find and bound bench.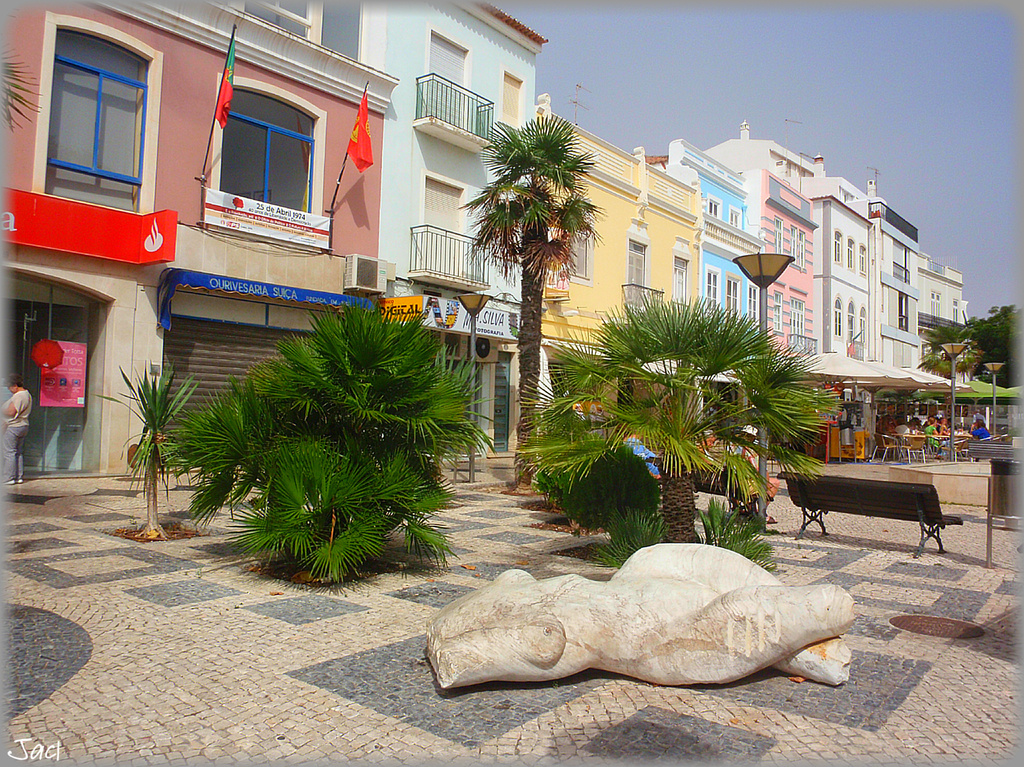
Bound: detection(970, 439, 1015, 462).
